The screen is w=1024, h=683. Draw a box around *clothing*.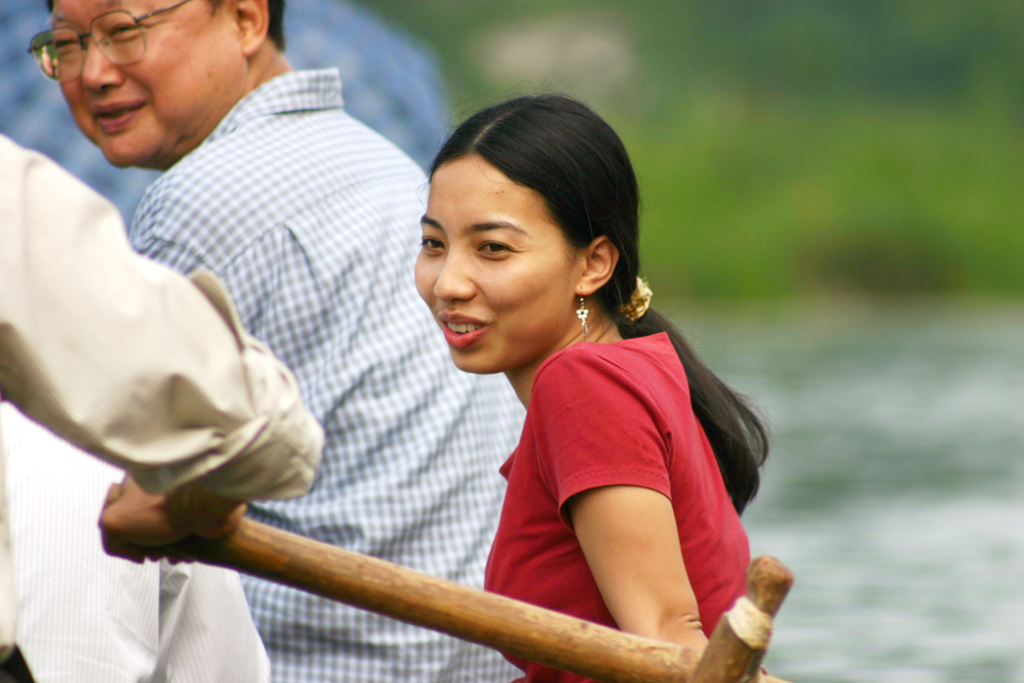
479:328:749:682.
